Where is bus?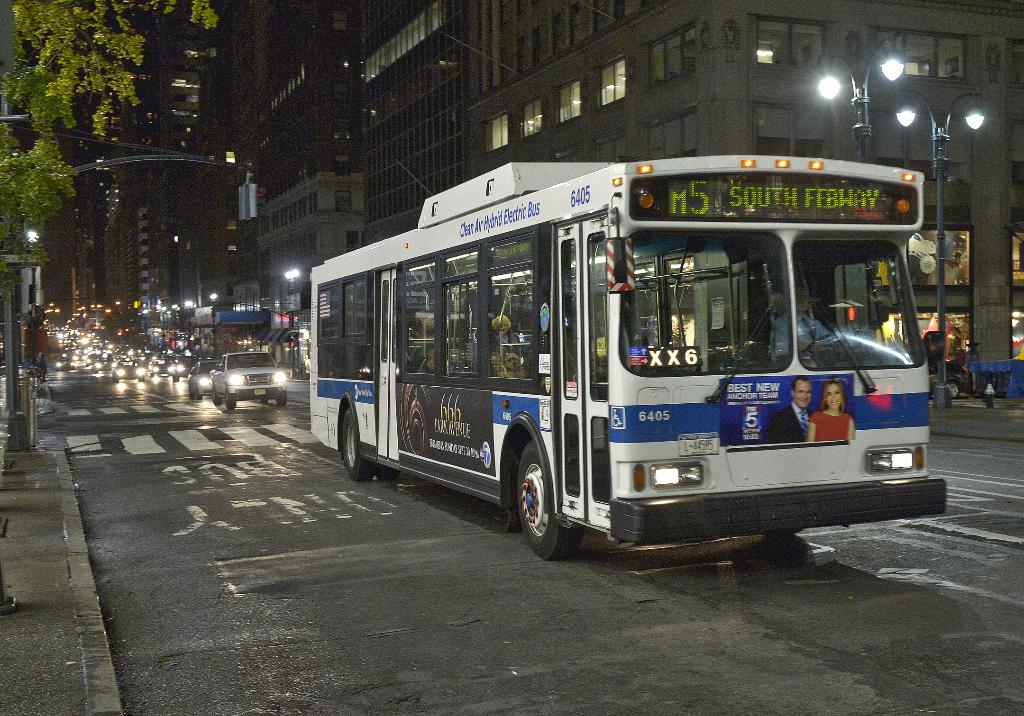
crop(303, 152, 952, 557).
